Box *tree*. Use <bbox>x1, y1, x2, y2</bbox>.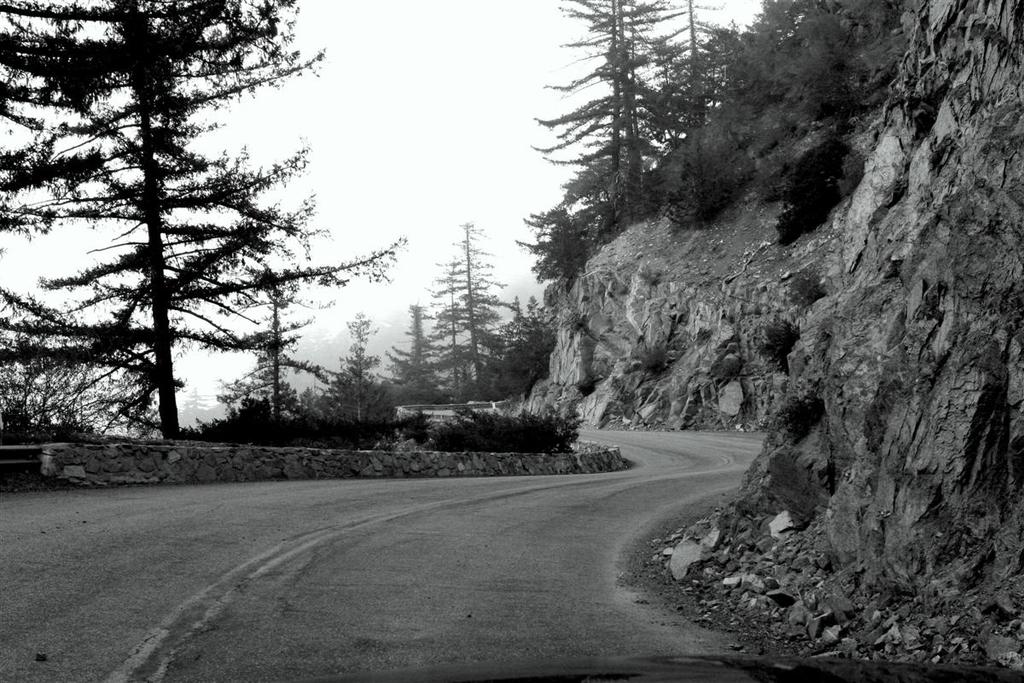
<bbox>404, 295, 431, 361</bbox>.
